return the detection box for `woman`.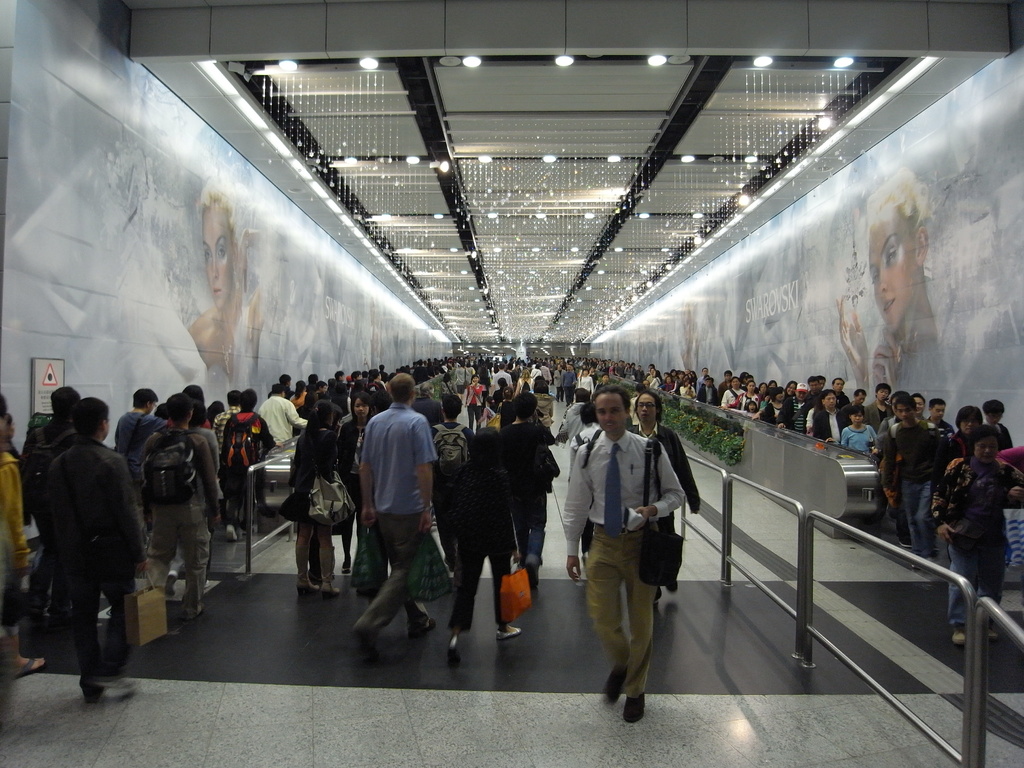
538:381:551:427.
